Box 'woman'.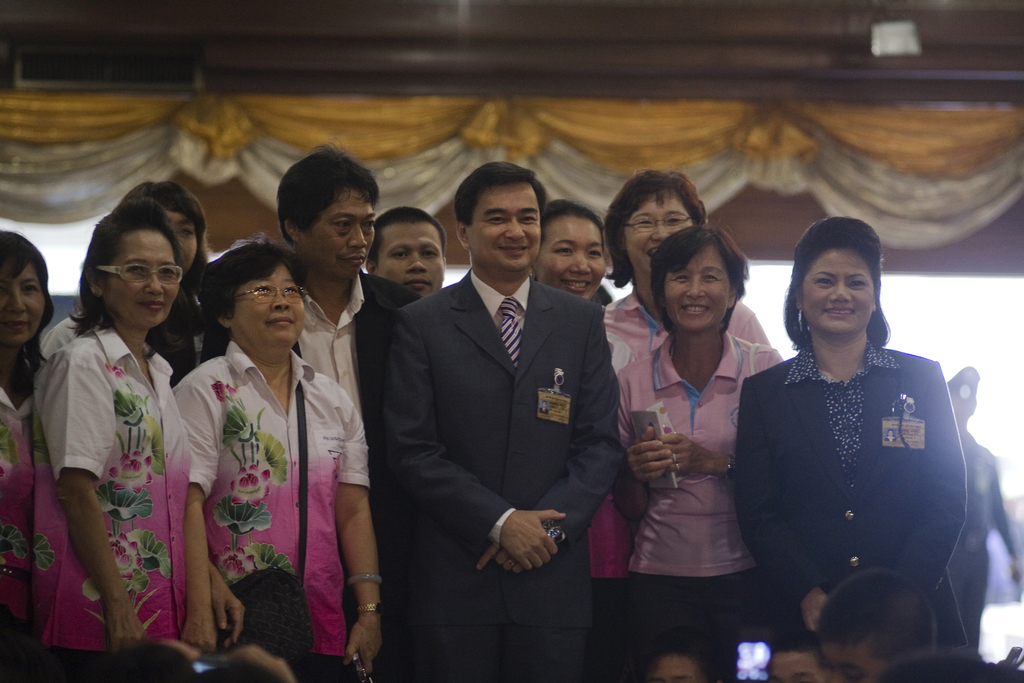
(607,158,785,350).
